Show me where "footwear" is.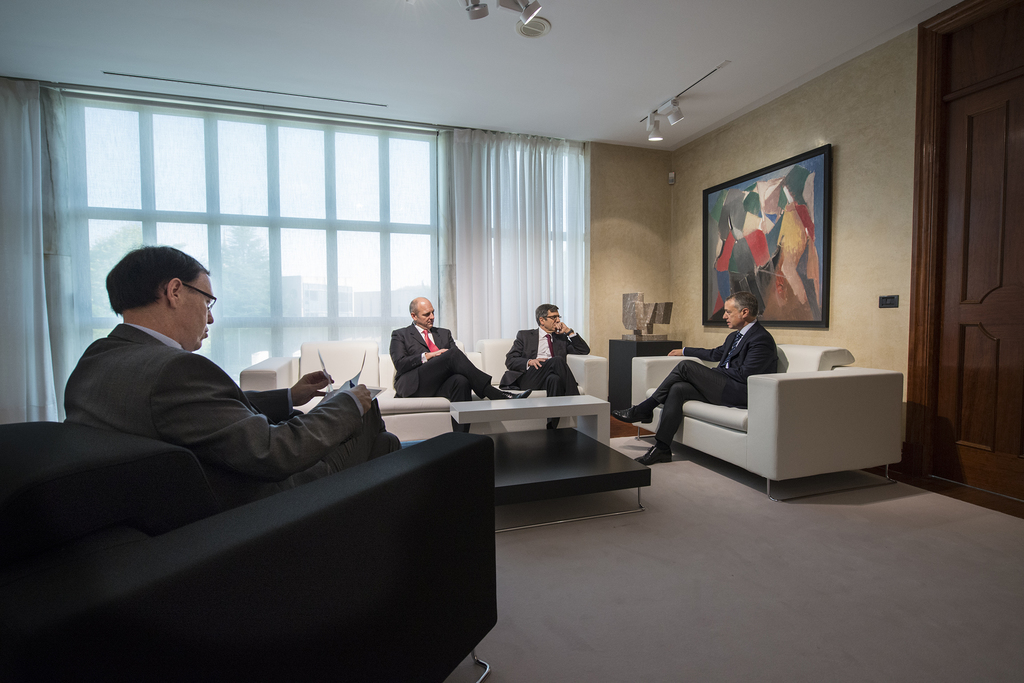
"footwear" is at <region>636, 449, 673, 465</region>.
